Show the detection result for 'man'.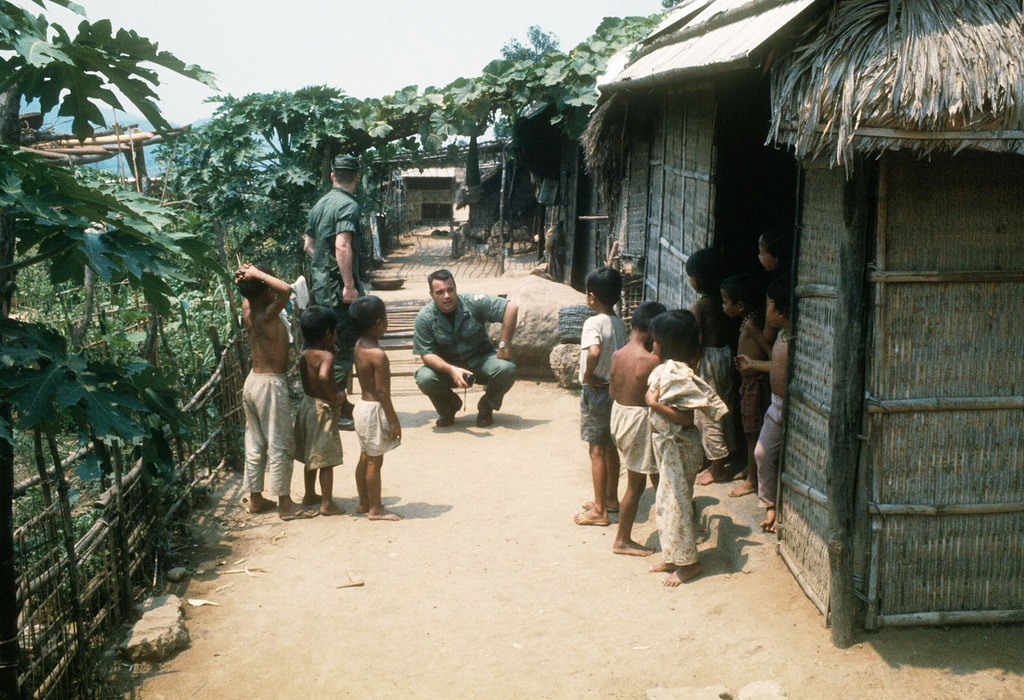
(299, 152, 364, 431).
